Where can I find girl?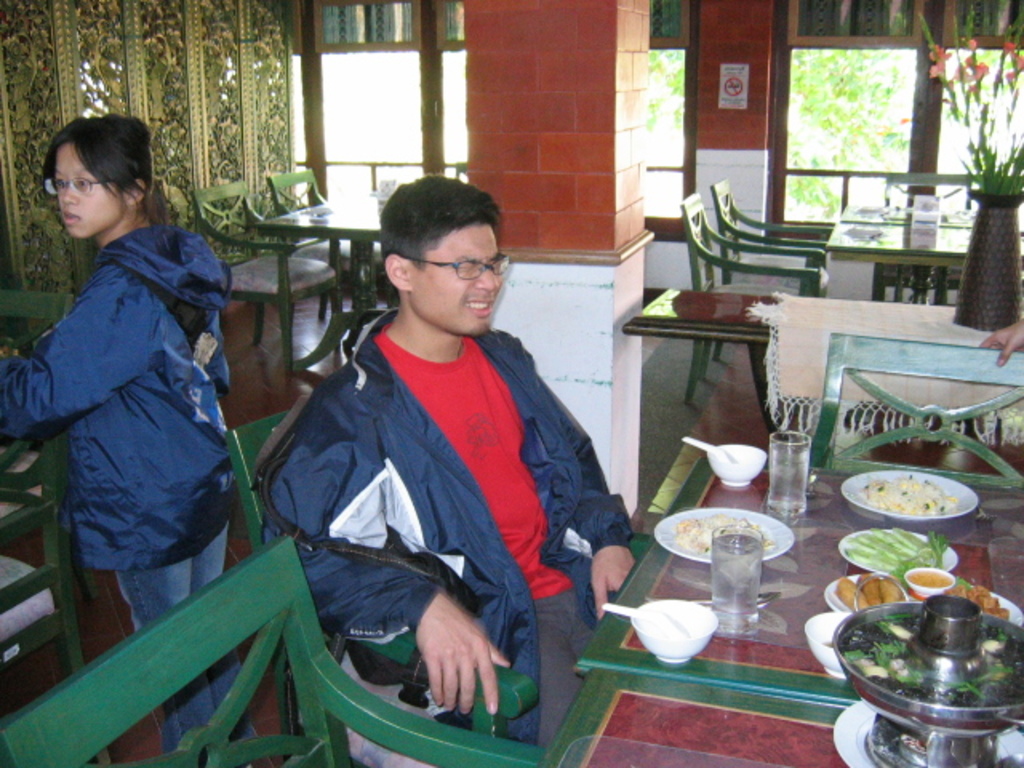
You can find it at box=[0, 114, 258, 766].
